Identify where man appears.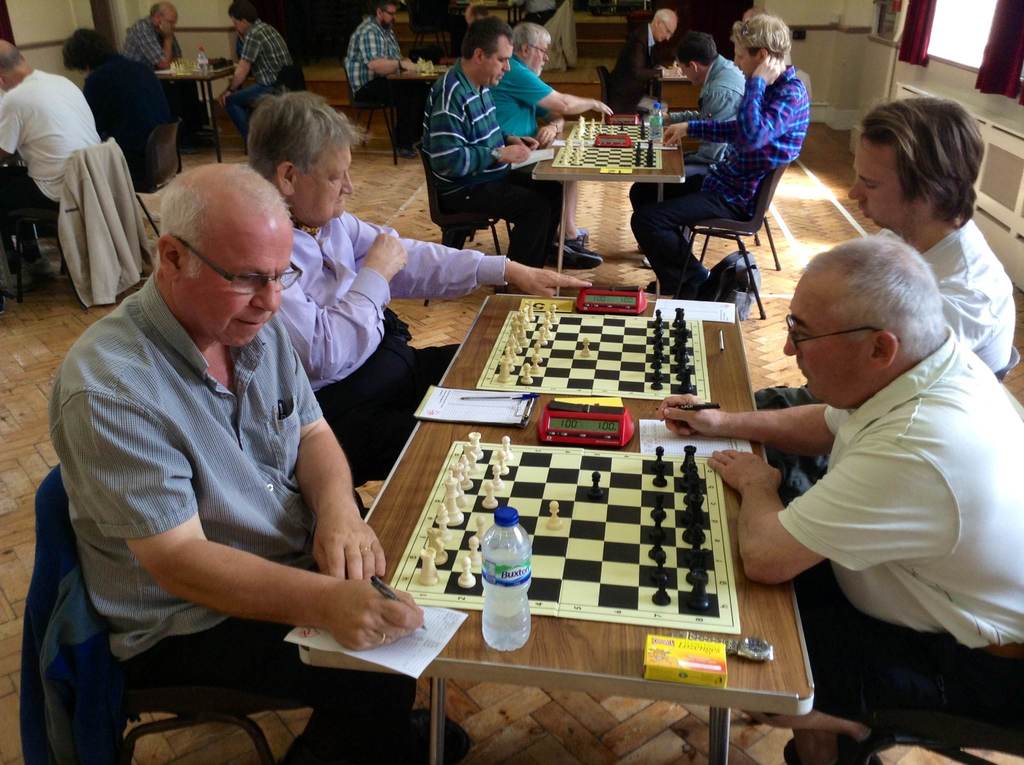
Appears at rect(335, 4, 428, 162).
